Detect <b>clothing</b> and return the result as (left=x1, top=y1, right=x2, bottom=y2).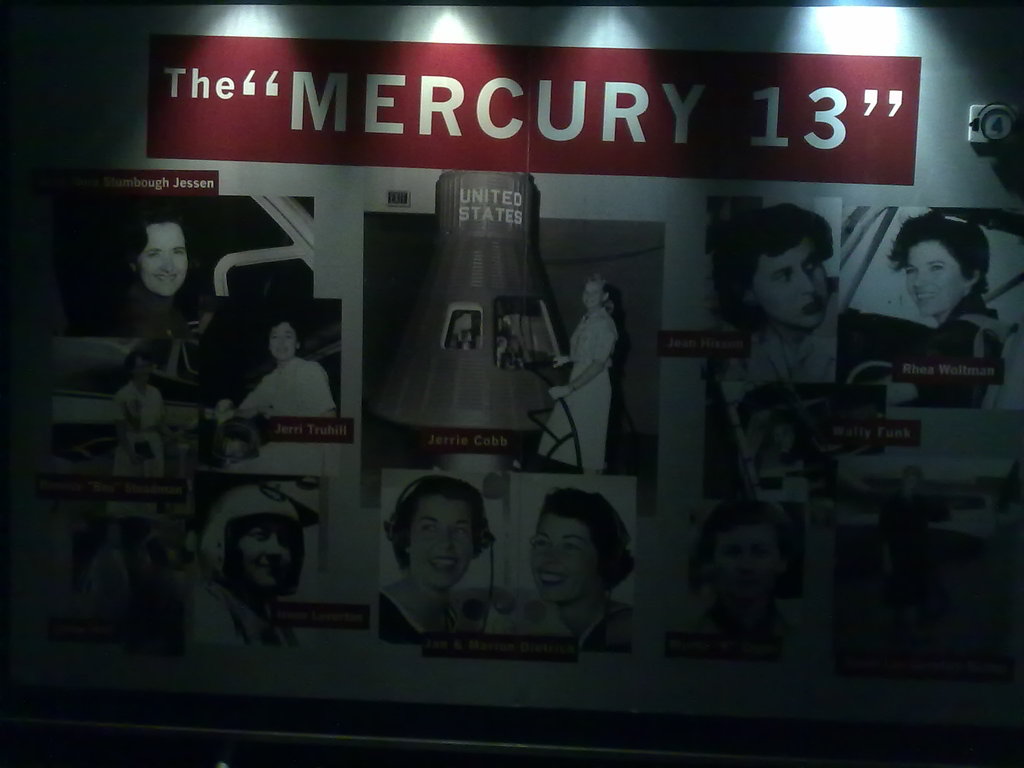
(left=510, top=602, right=627, bottom=650).
